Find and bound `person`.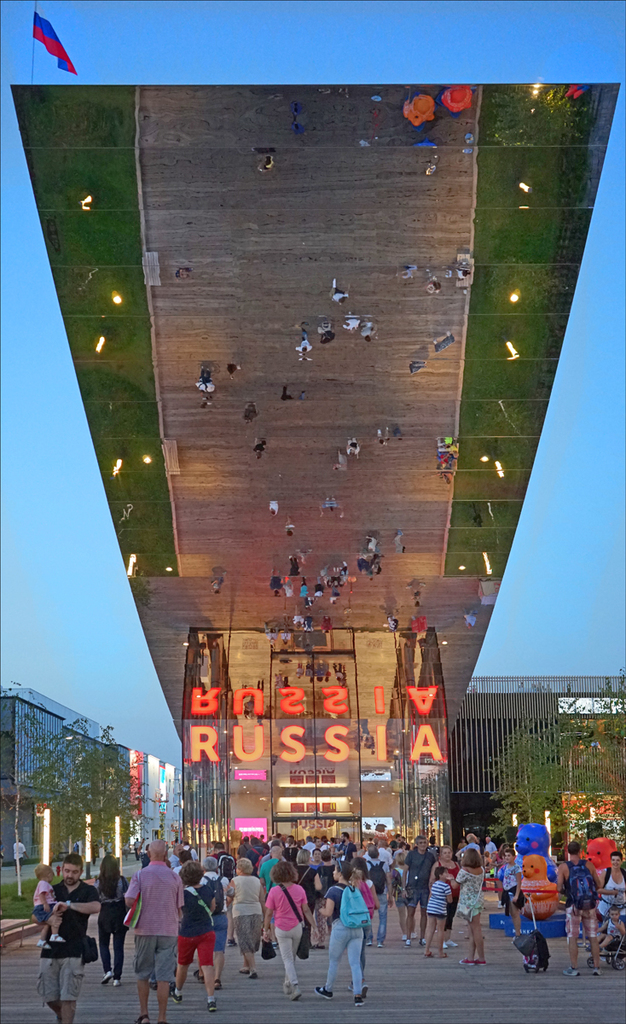
Bound: Rect(327, 865, 380, 1003).
